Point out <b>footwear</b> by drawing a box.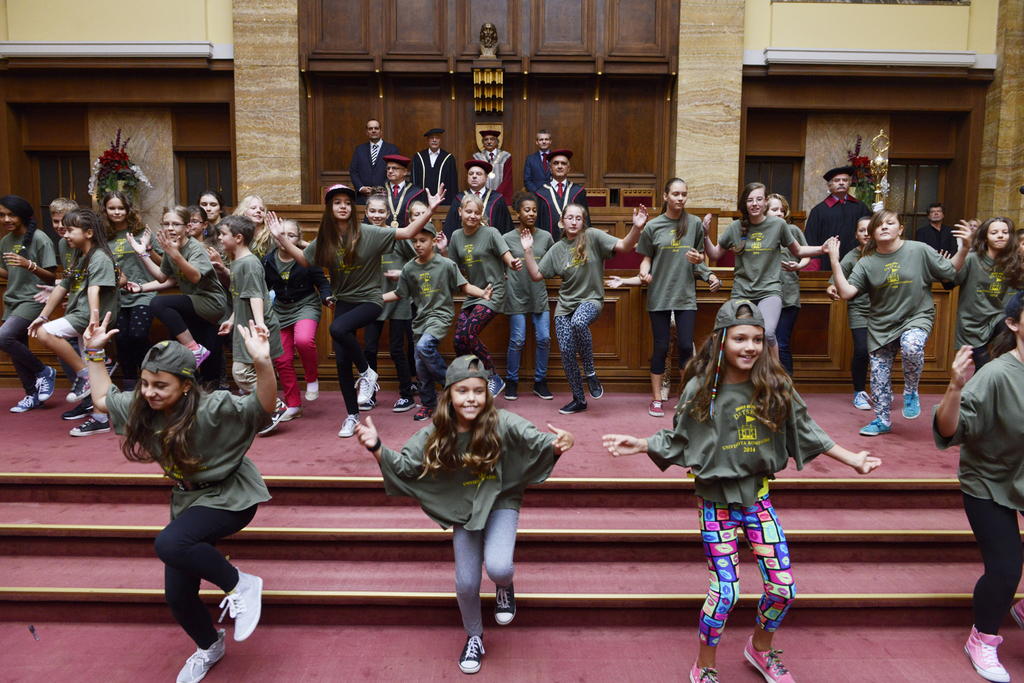
crop(38, 366, 57, 401).
